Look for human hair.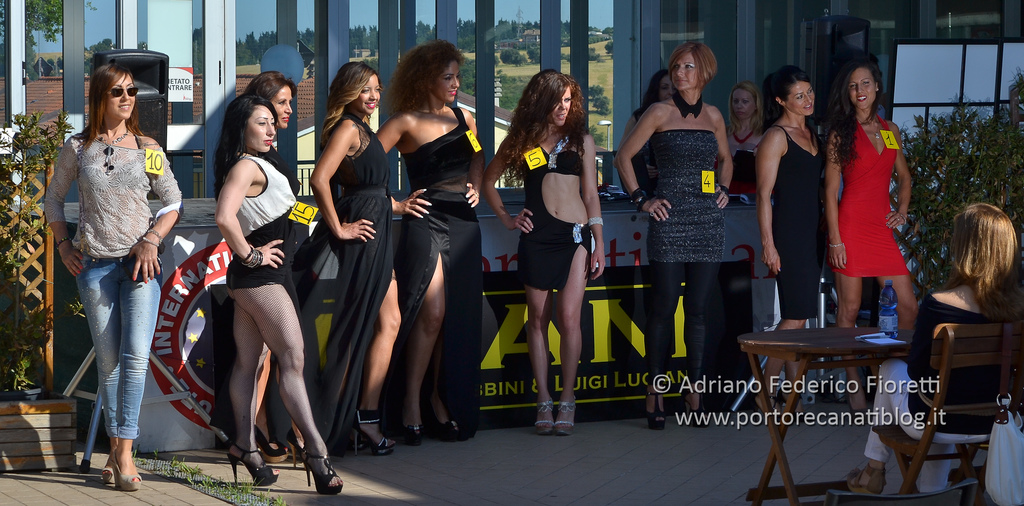
Found: [x1=829, y1=54, x2=886, y2=175].
